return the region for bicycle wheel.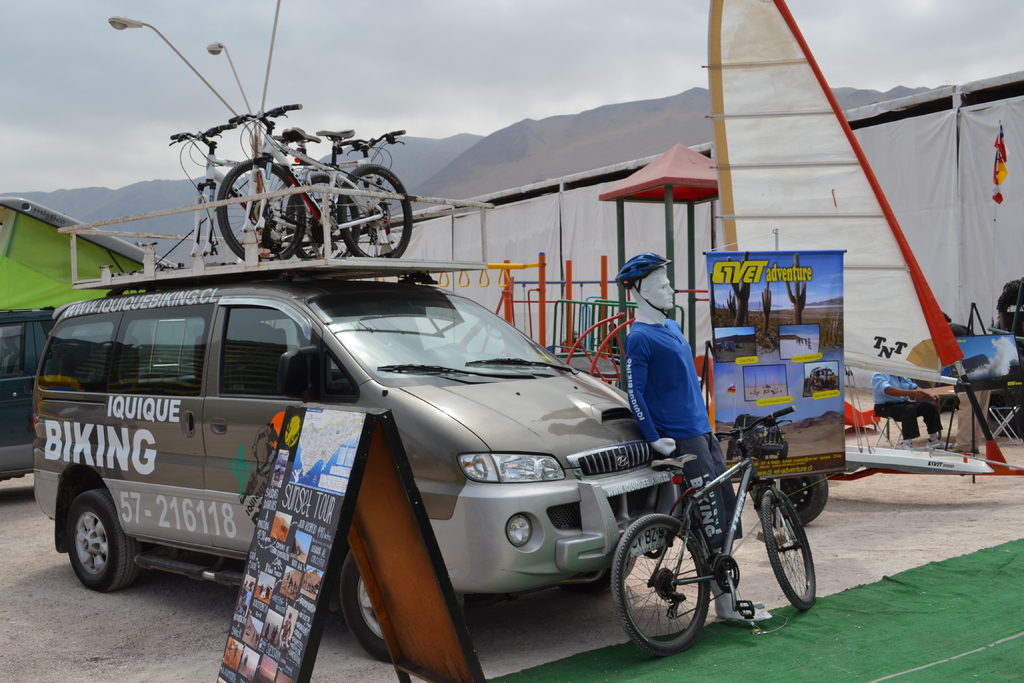
bbox=(758, 486, 817, 612).
